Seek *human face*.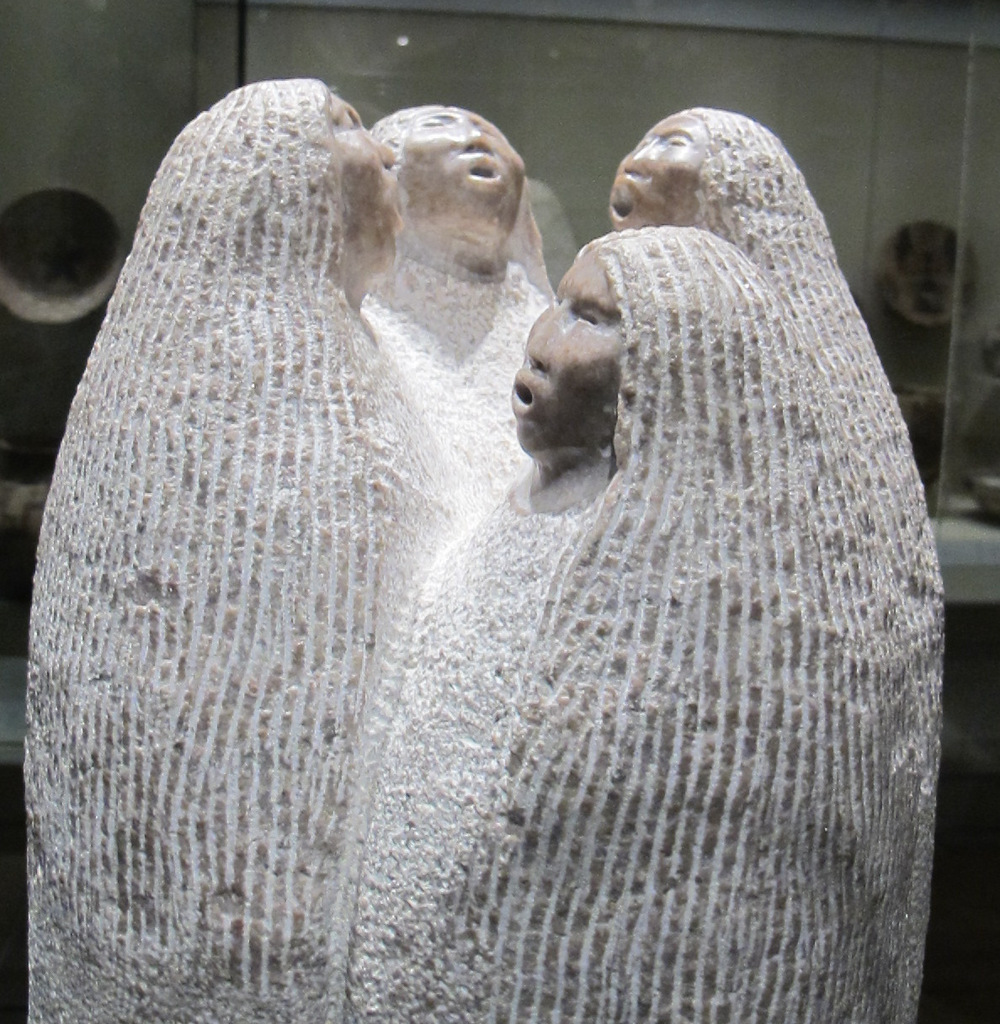
(331, 80, 400, 283).
